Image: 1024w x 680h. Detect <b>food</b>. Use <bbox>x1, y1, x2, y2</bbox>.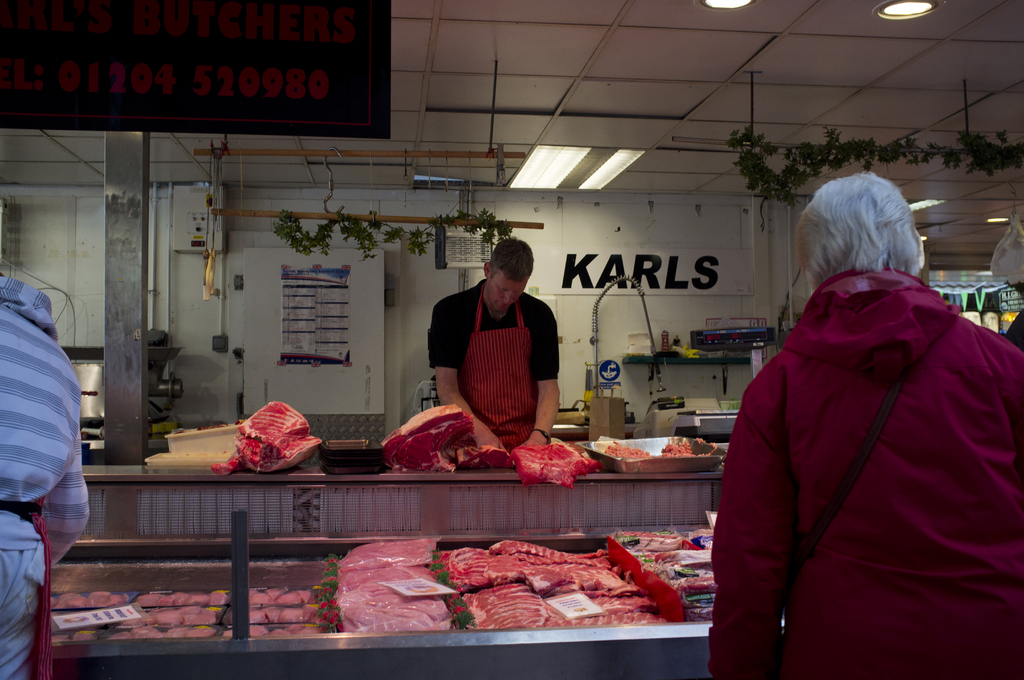
<bbox>608, 439, 721, 479</bbox>.
